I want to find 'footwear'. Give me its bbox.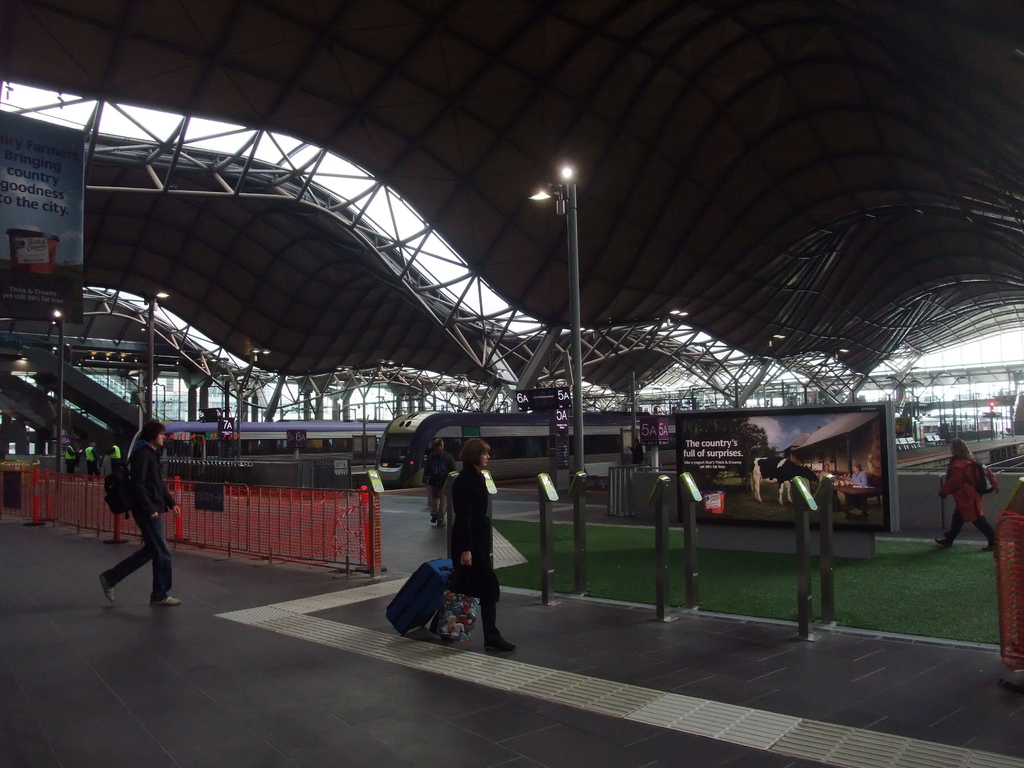
<box>935,536,951,547</box>.
